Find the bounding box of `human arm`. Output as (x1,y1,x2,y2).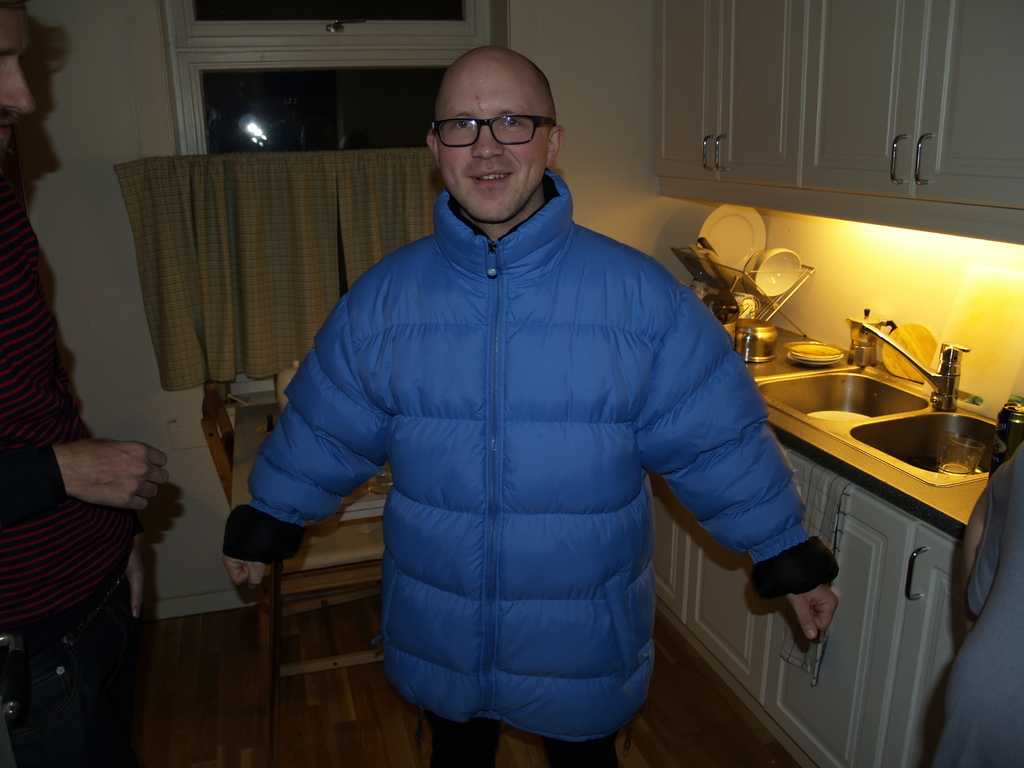
(124,529,146,620).
